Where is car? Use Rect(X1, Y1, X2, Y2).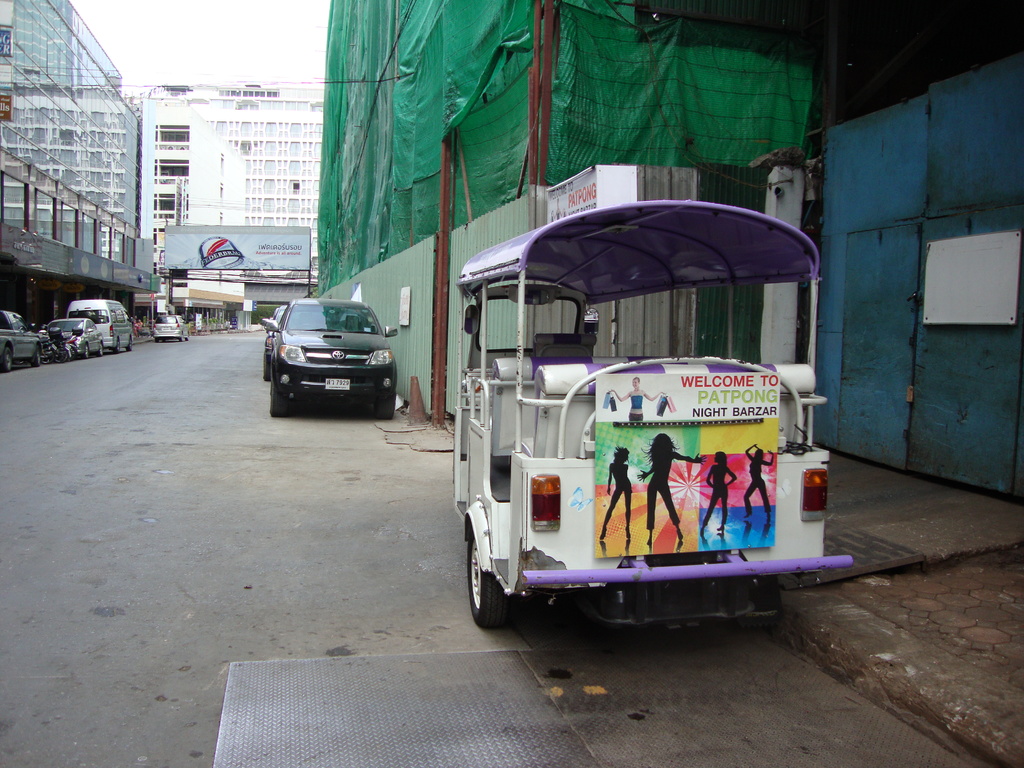
Rect(264, 305, 285, 334).
